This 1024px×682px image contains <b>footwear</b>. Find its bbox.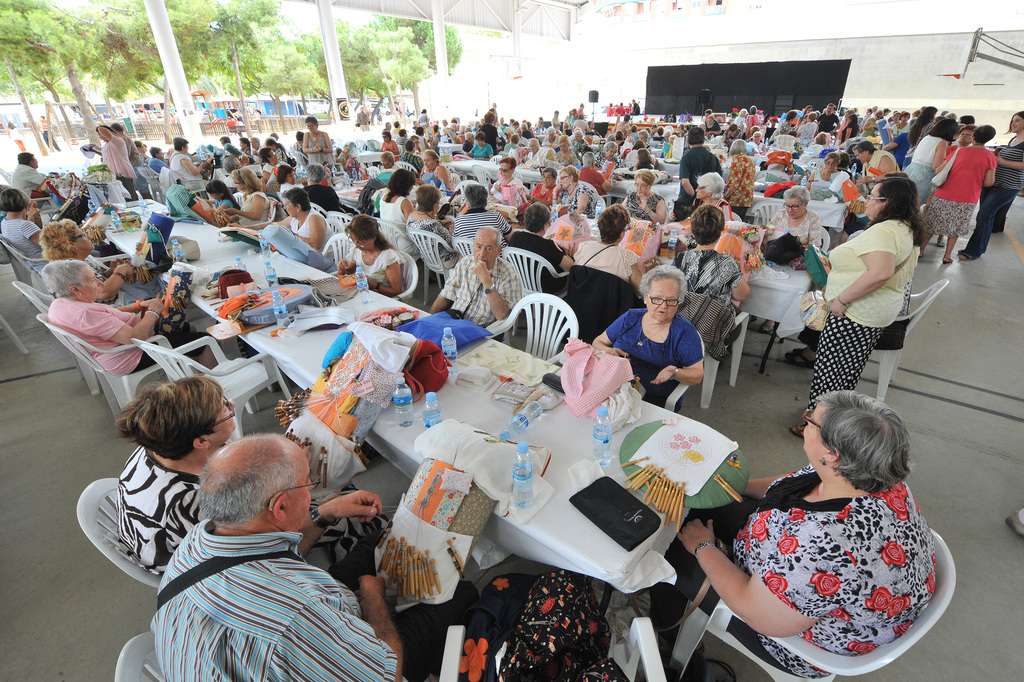
l=788, t=416, r=812, b=446.
